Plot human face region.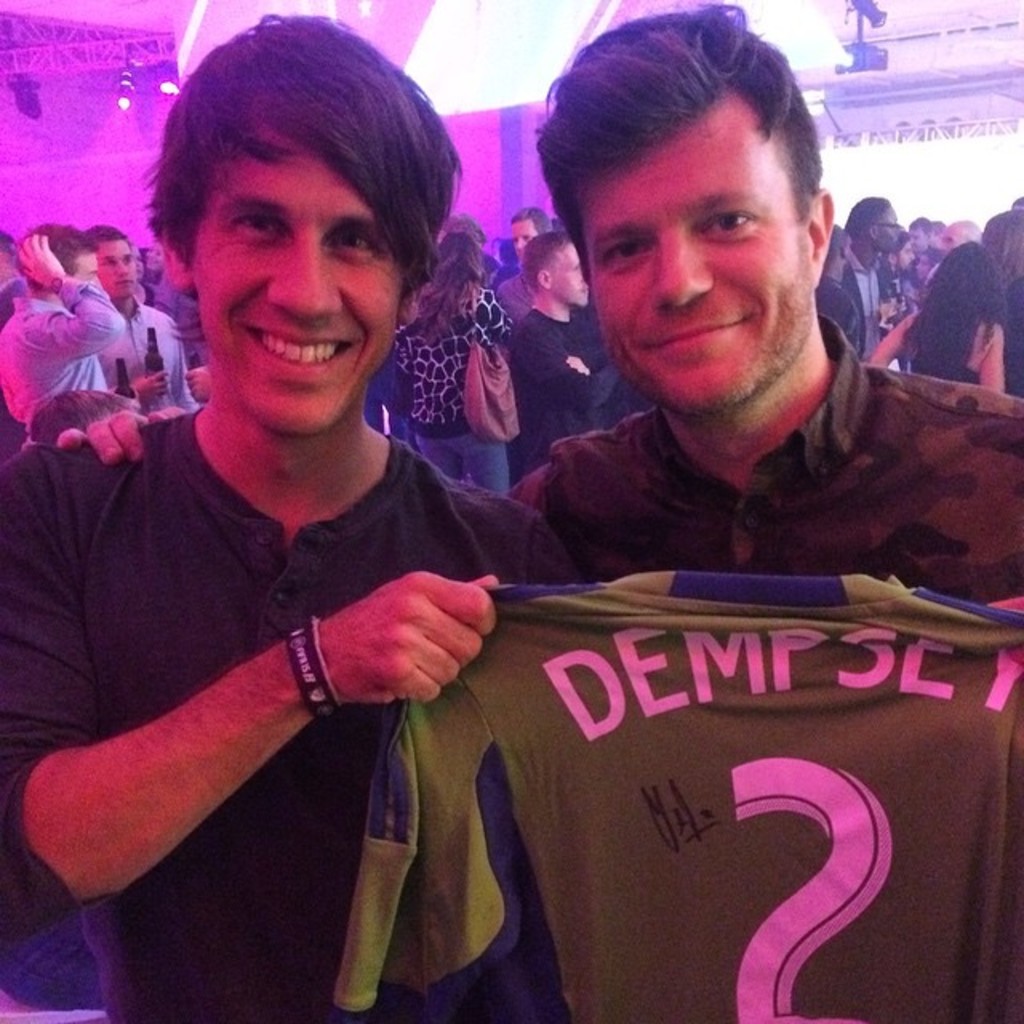
Plotted at <box>942,227,960,254</box>.
